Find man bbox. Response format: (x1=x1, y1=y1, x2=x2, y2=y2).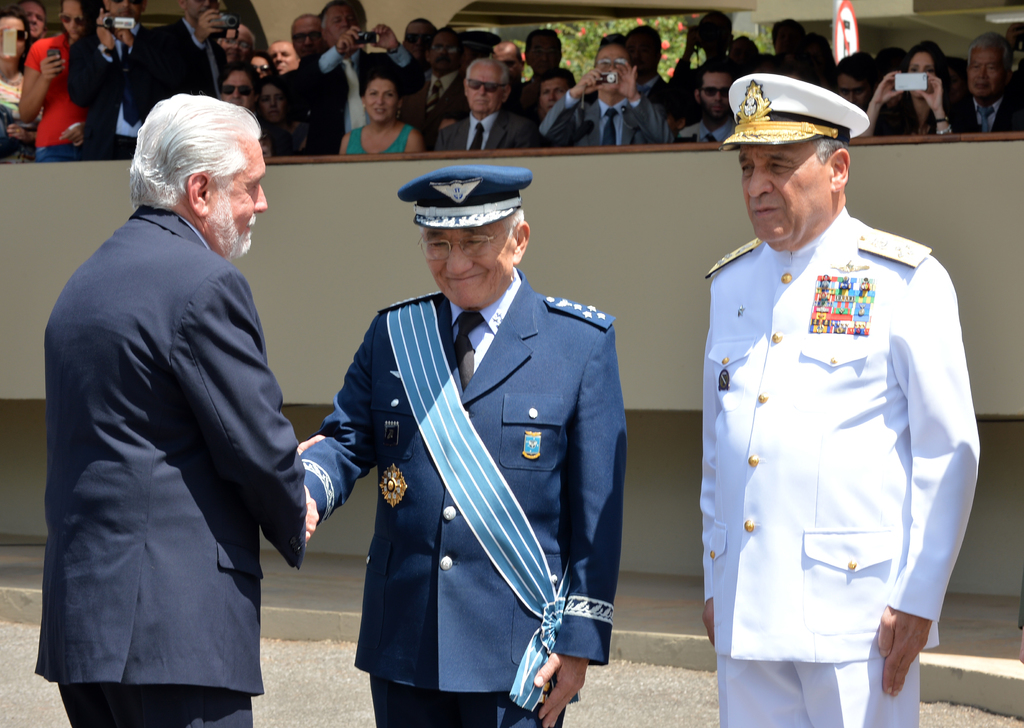
(x1=67, y1=0, x2=173, y2=164).
